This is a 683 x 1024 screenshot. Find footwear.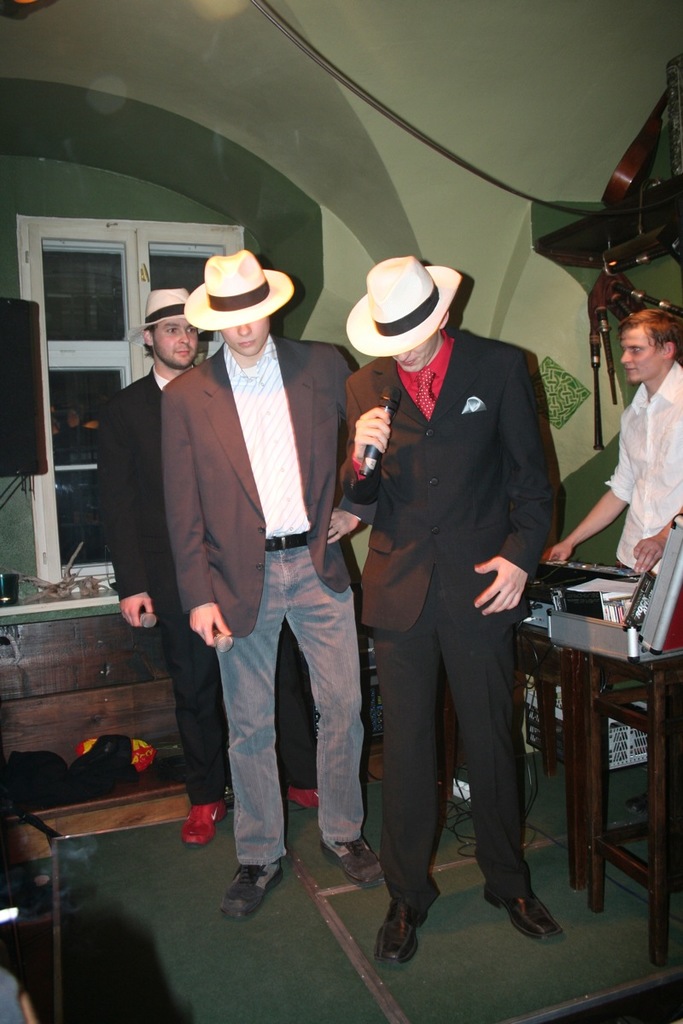
Bounding box: detection(223, 859, 288, 921).
